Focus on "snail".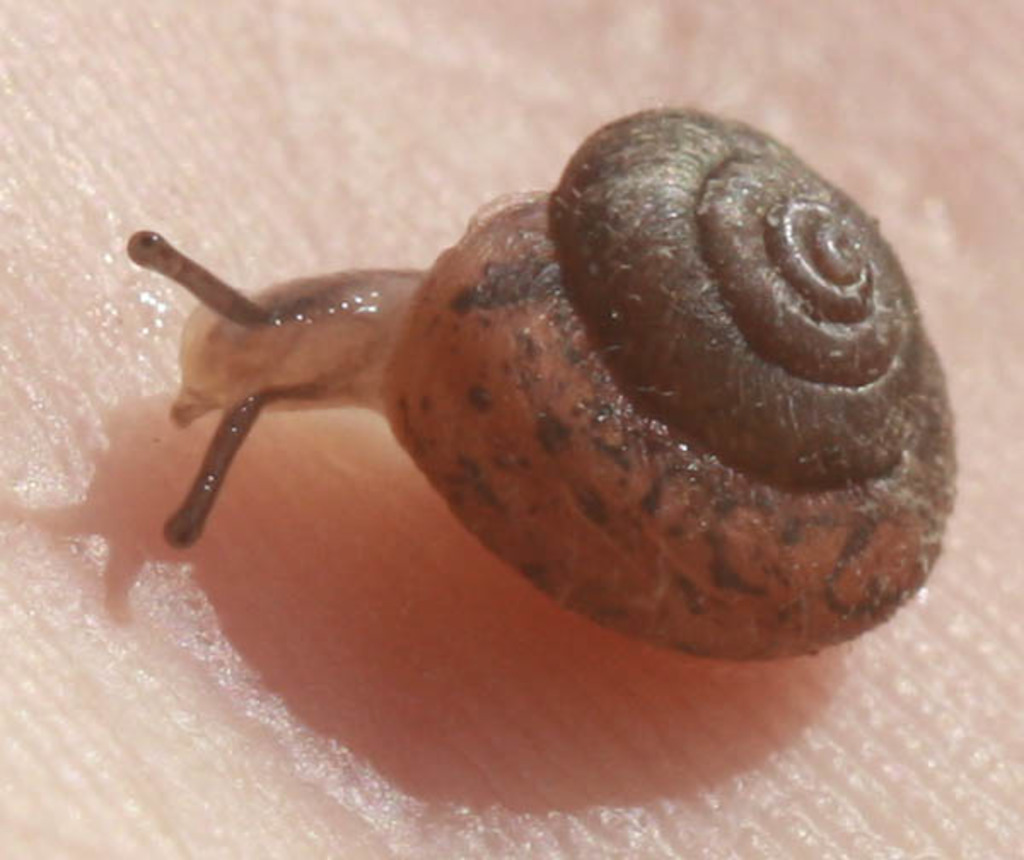
Focused at [x1=128, y1=97, x2=966, y2=665].
